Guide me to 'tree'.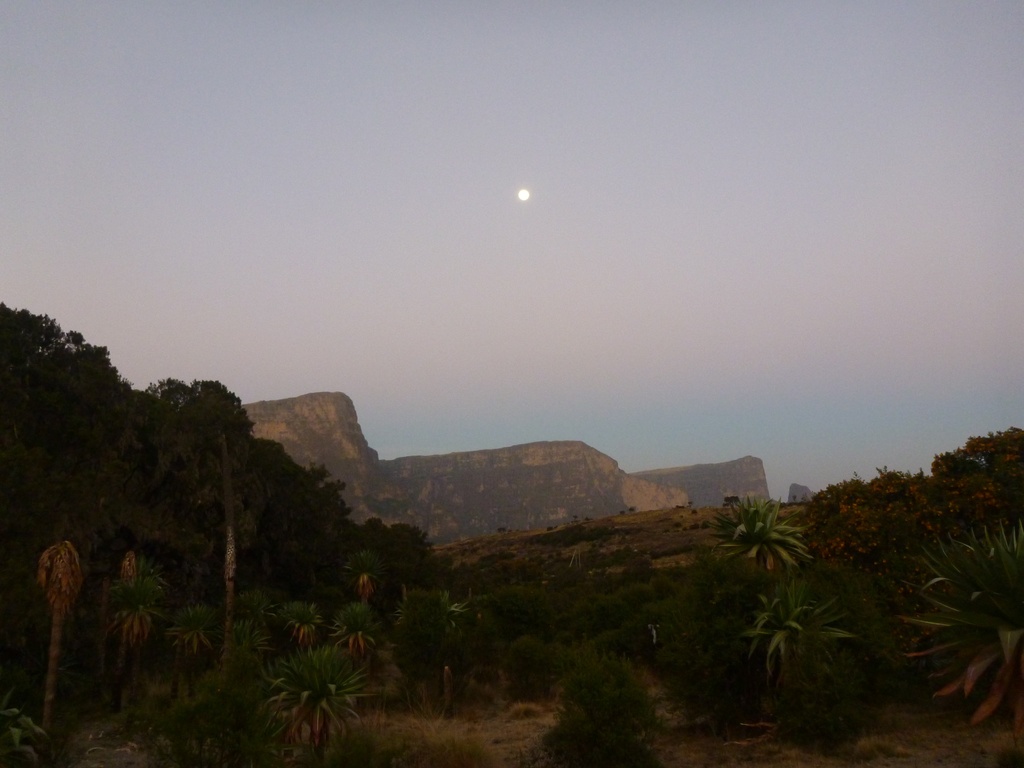
Guidance: 269:627:370:767.
